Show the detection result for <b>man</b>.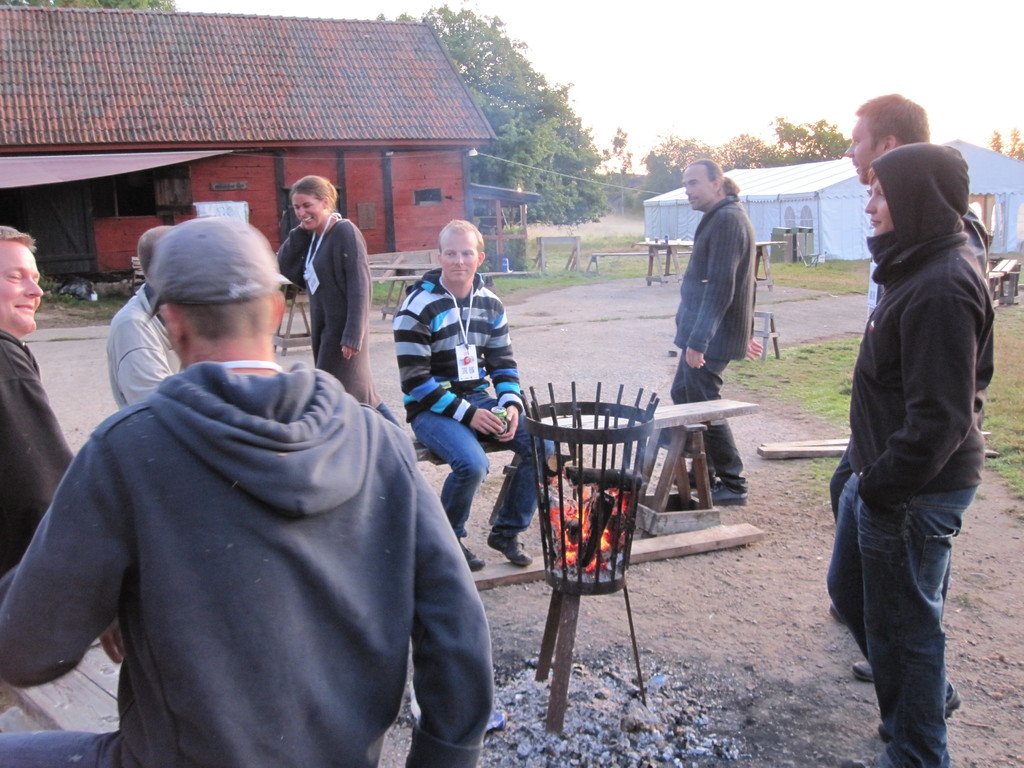
(671, 158, 764, 507).
